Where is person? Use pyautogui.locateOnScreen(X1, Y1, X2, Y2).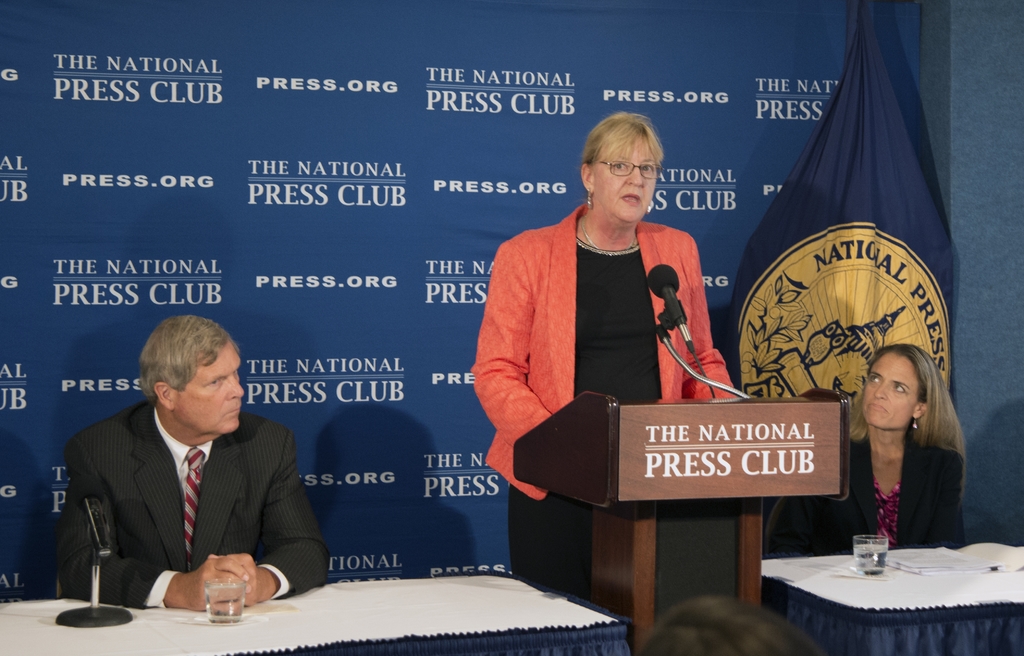
pyautogui.locateOnScreen(764, 343, 973, 620).
